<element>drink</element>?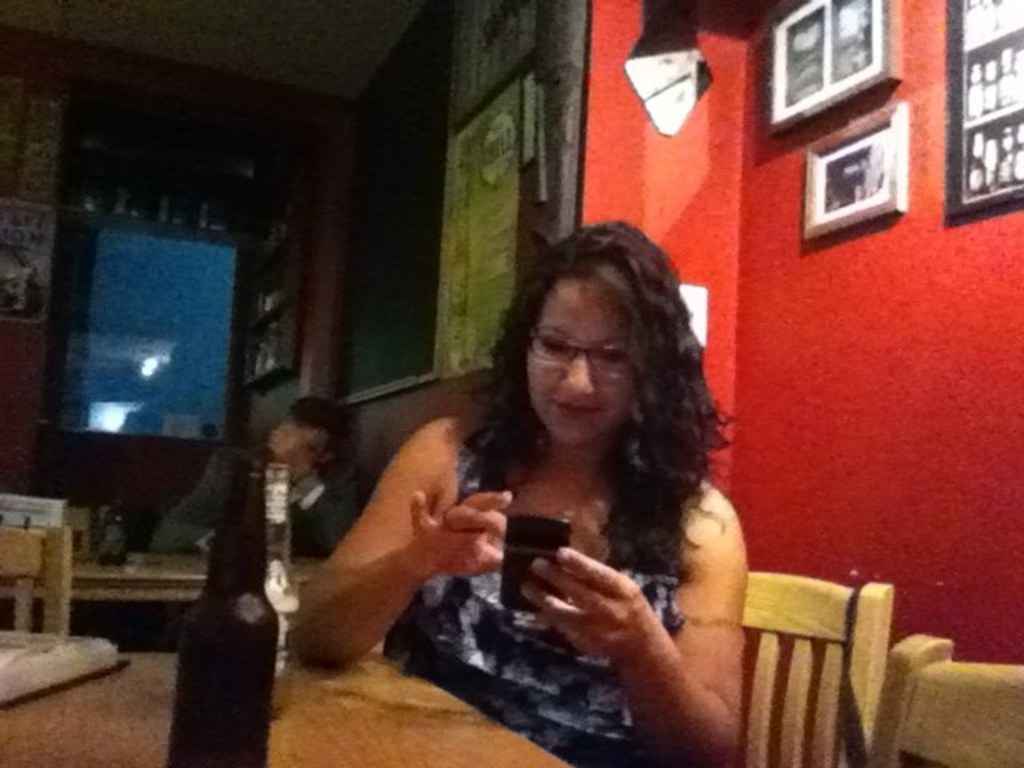
bbox(165, 443, 280, 766)
